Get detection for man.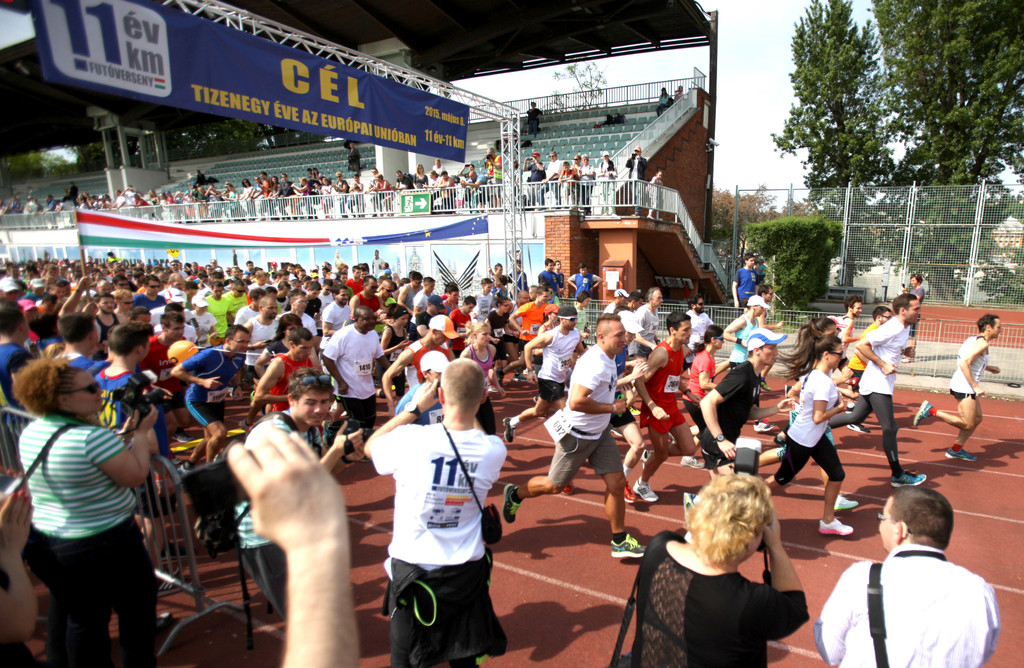
Detection: <region>633, 309, 698, 503</region>.
